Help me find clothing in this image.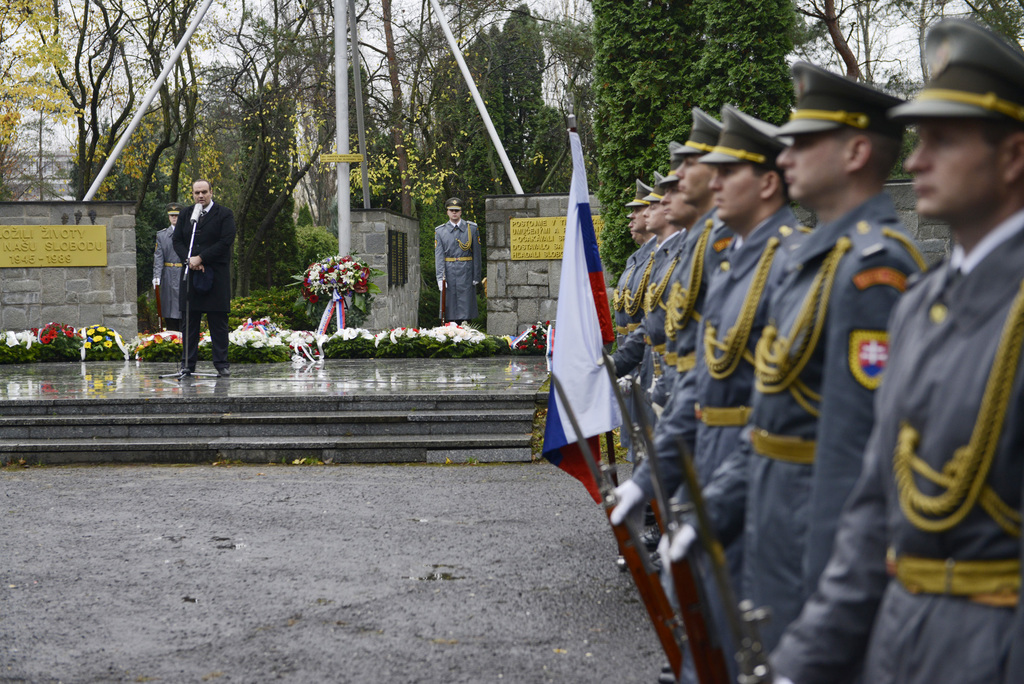
Found it: crop(433, 221, 481, 329).
